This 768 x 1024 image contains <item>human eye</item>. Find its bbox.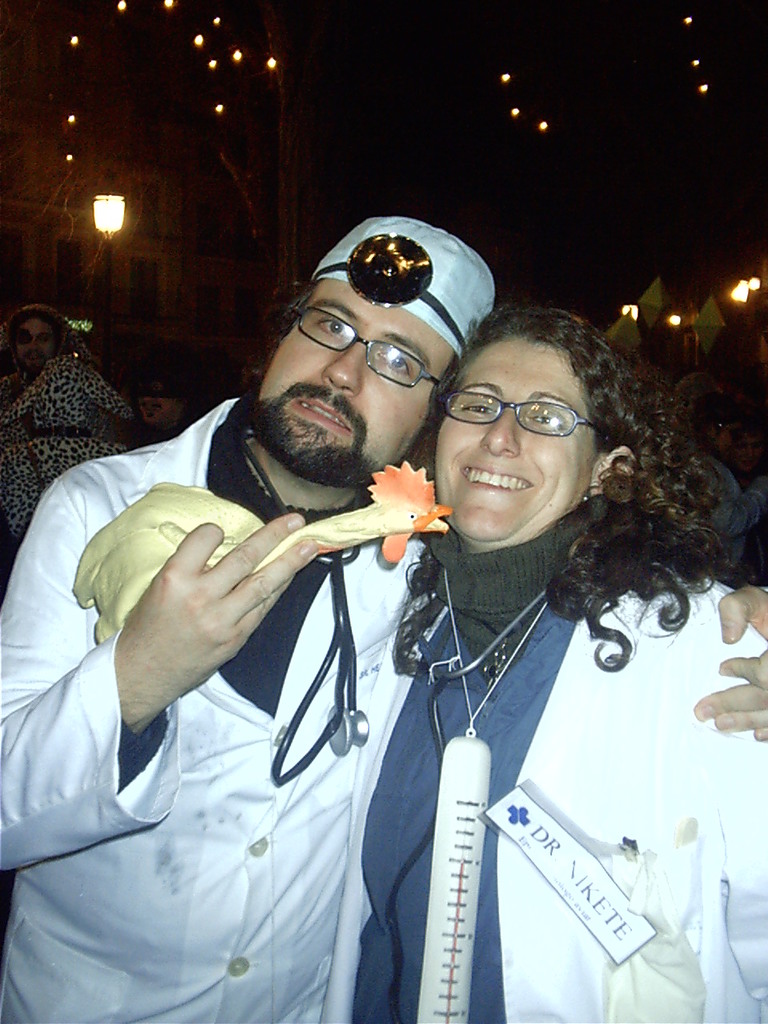
<box>38,330,46,339</box>.
